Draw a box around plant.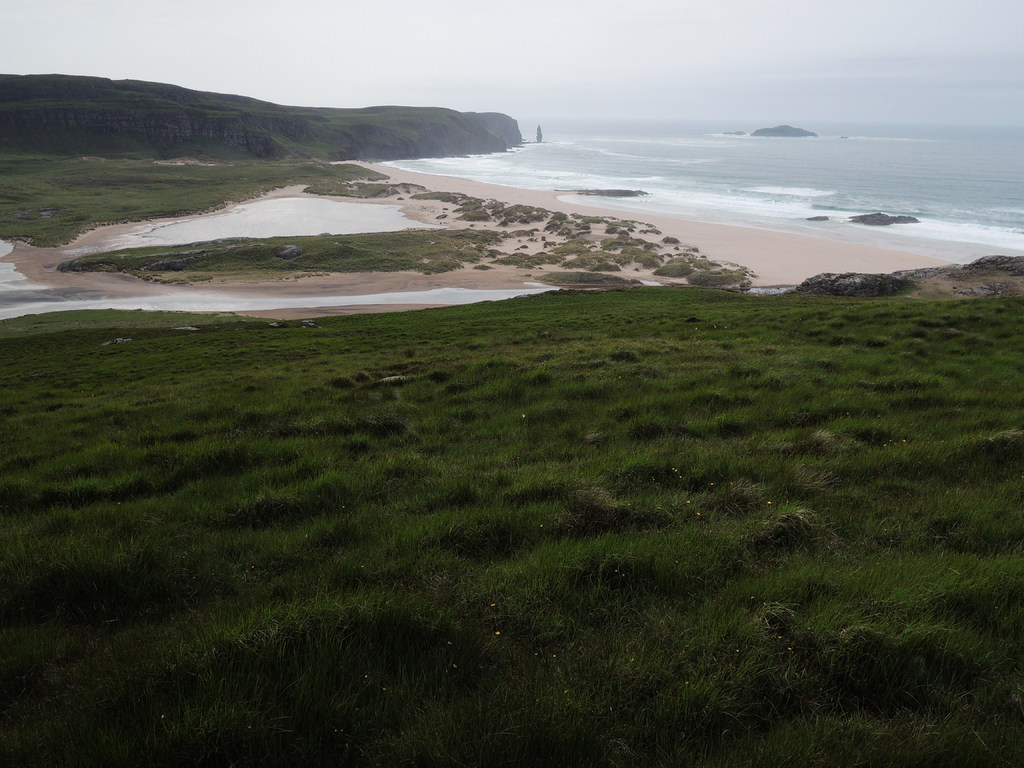
693:245:698:249.
